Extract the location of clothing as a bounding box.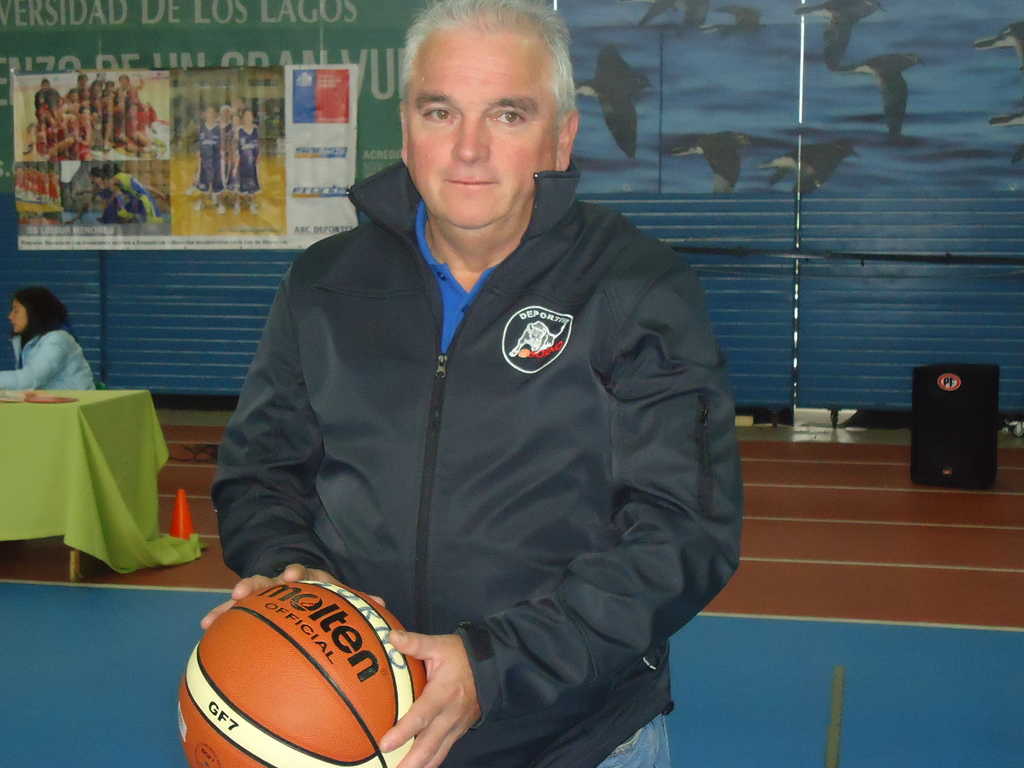
{"left": 98, "top": 185, "right": 138, "bottom": 225}.
